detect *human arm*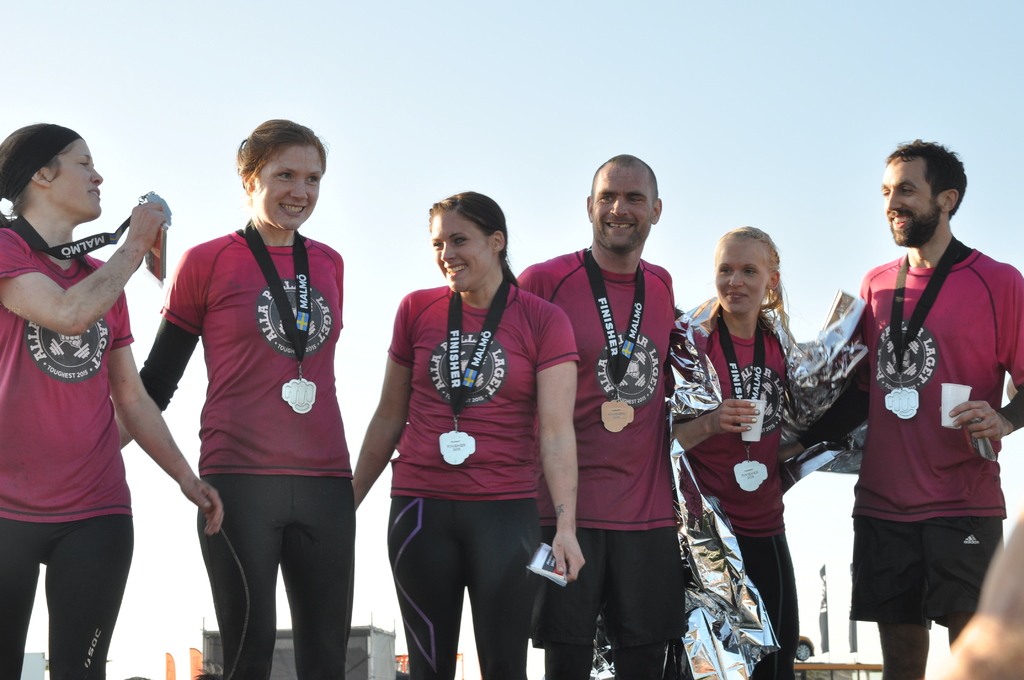
rect(0, 198, 171, 343)
